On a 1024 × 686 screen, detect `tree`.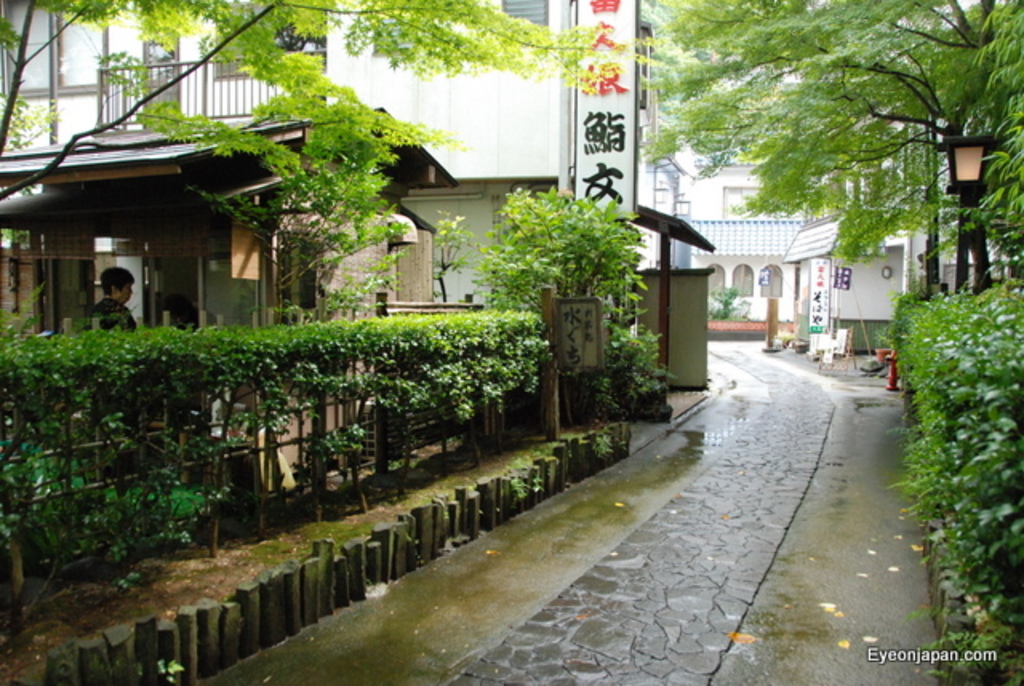
l=635, t=21, r=995, b=309.
